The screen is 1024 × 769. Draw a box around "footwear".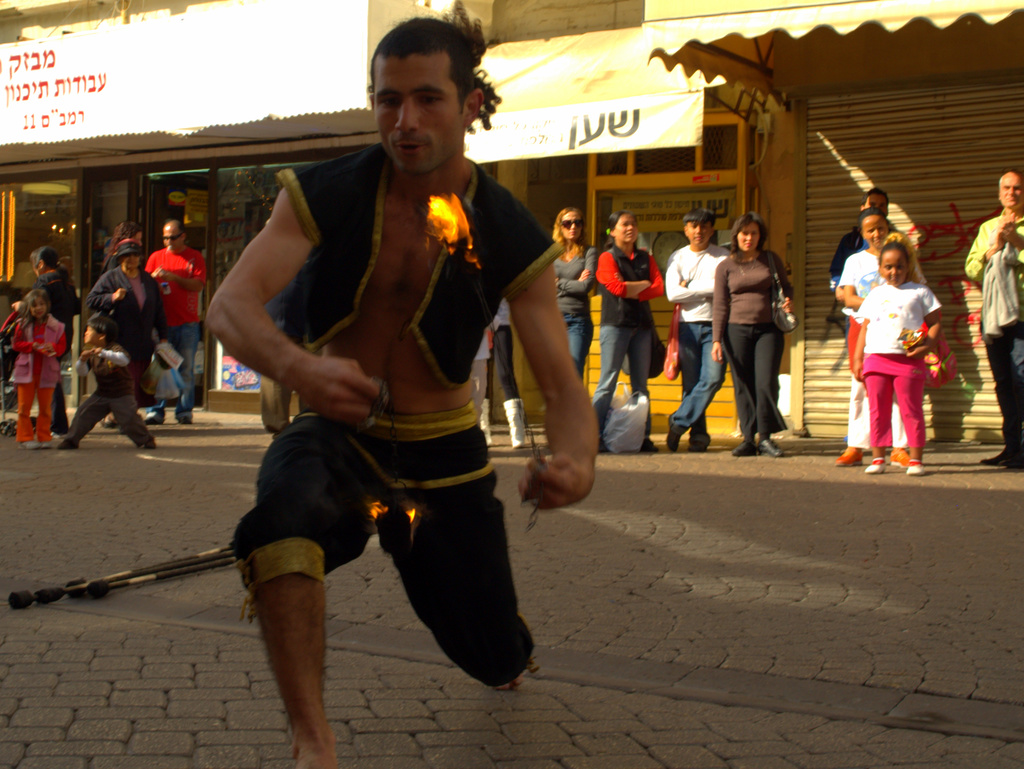
pyautogui.locateOnScreen(37, 441, 52, 449).
